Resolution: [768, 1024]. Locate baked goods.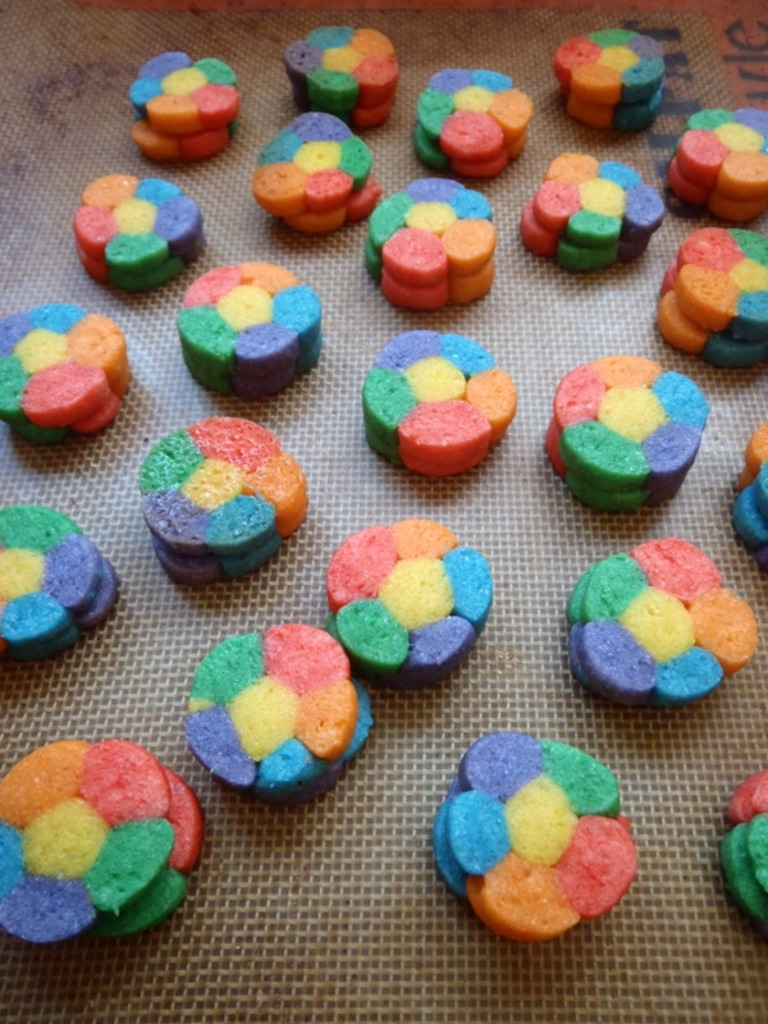
box=[0, 500, 123, 662].
